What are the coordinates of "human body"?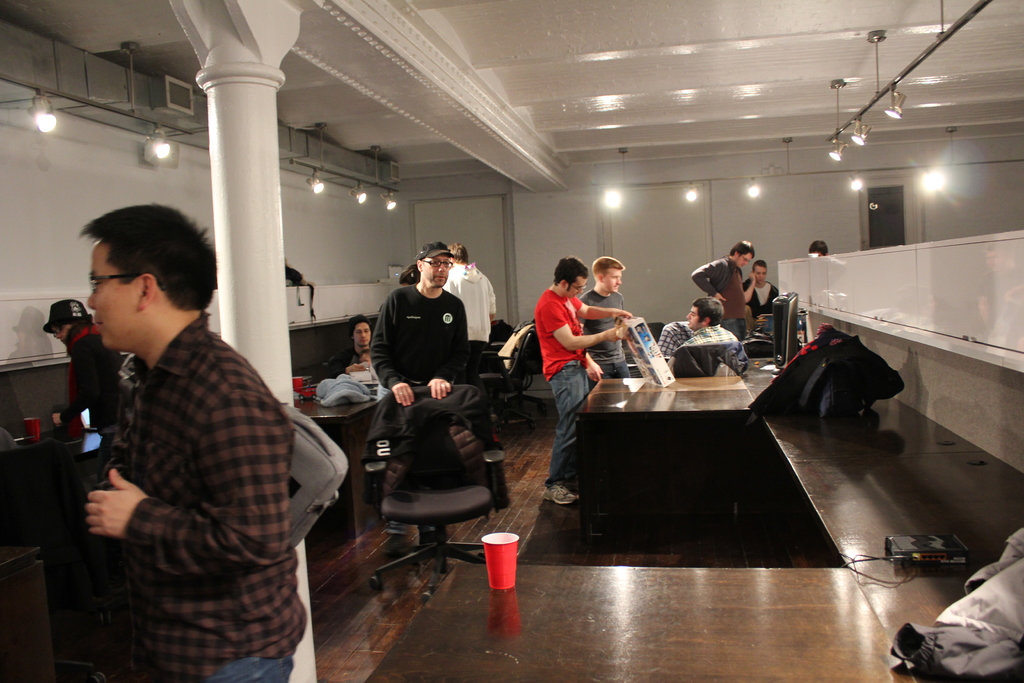
pyautogui.locateOnScreen(50, 323, 124, 432).
